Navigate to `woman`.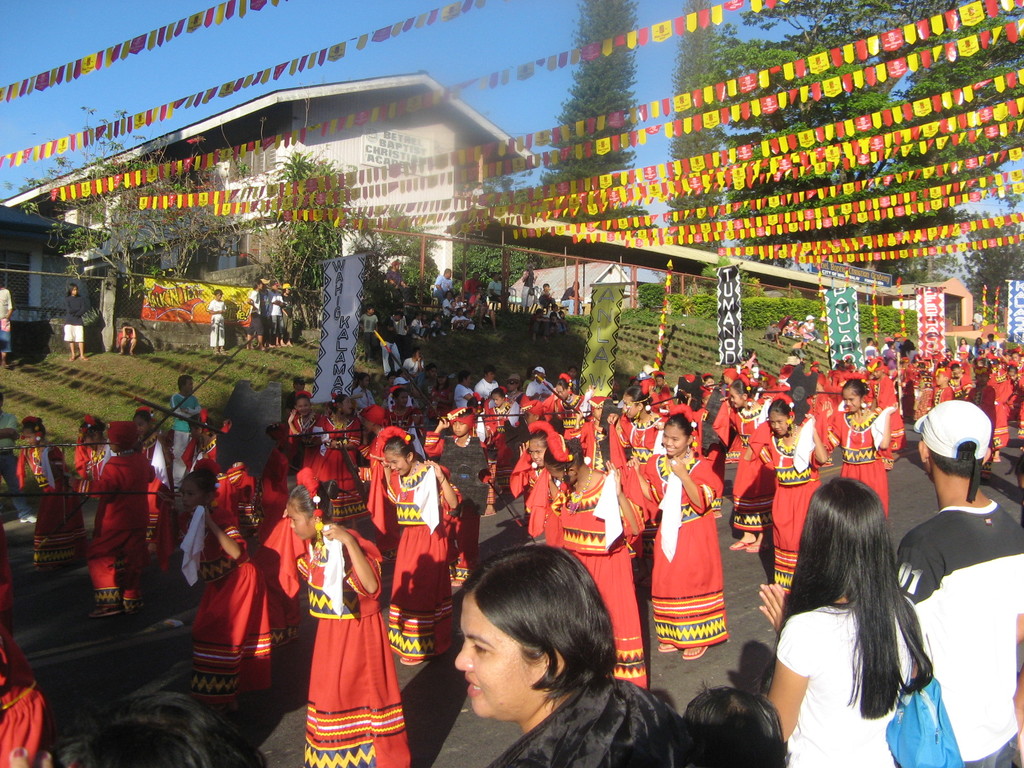
Navigation target: {"x1": 451, "y1": 546, "x2": 689, "y2": 767}.
